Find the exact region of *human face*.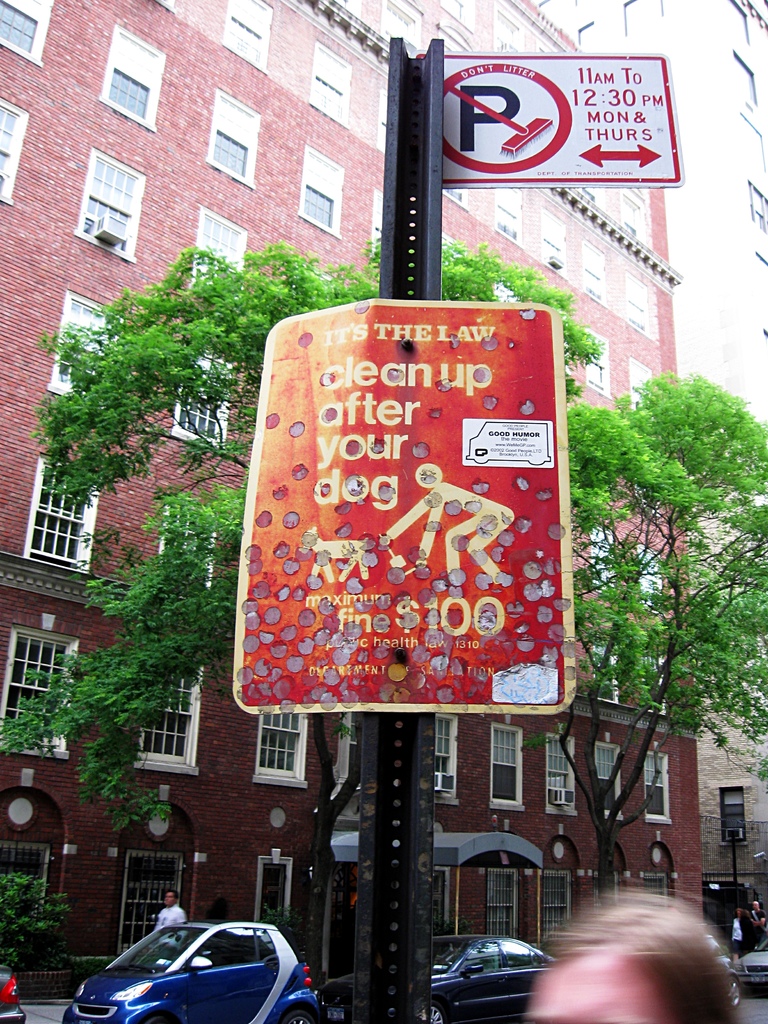
Exact region: <bbox>164, 890, 176, 908</bbox>.
